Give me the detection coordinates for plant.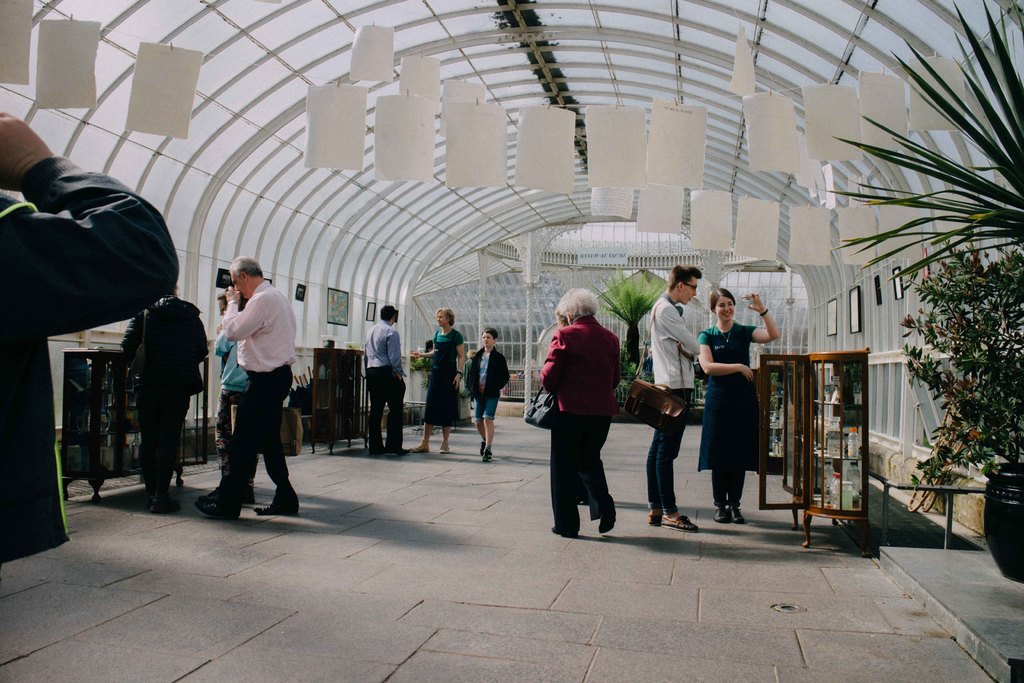
<region>404, 350, 440, 400</region>.
